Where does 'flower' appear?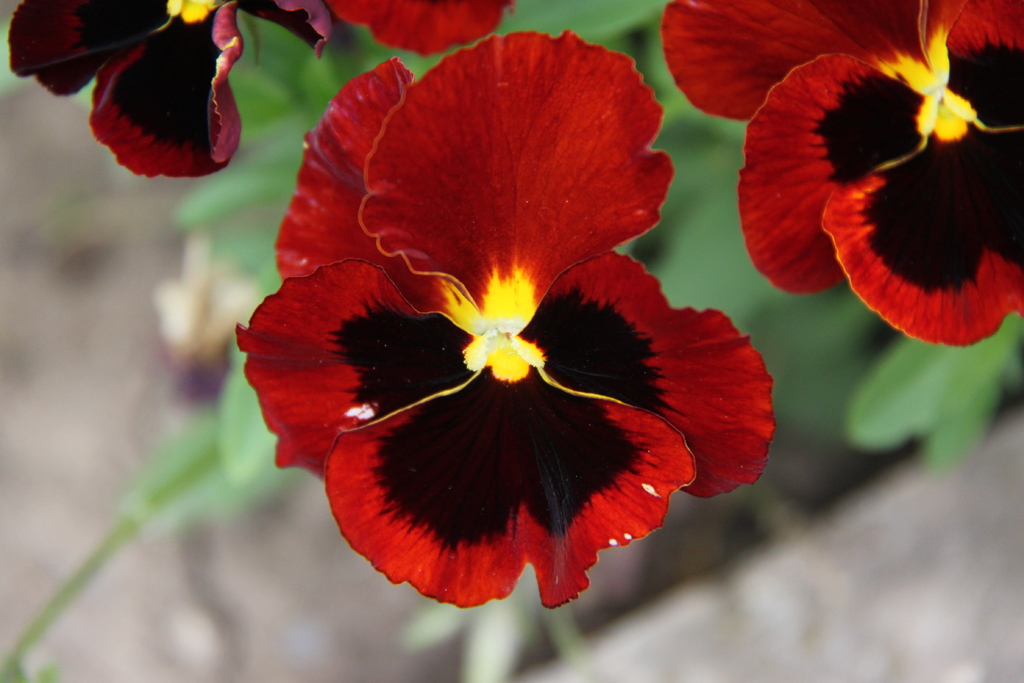
Appears at x1=9, y1=0, x2=515, y2=177.
